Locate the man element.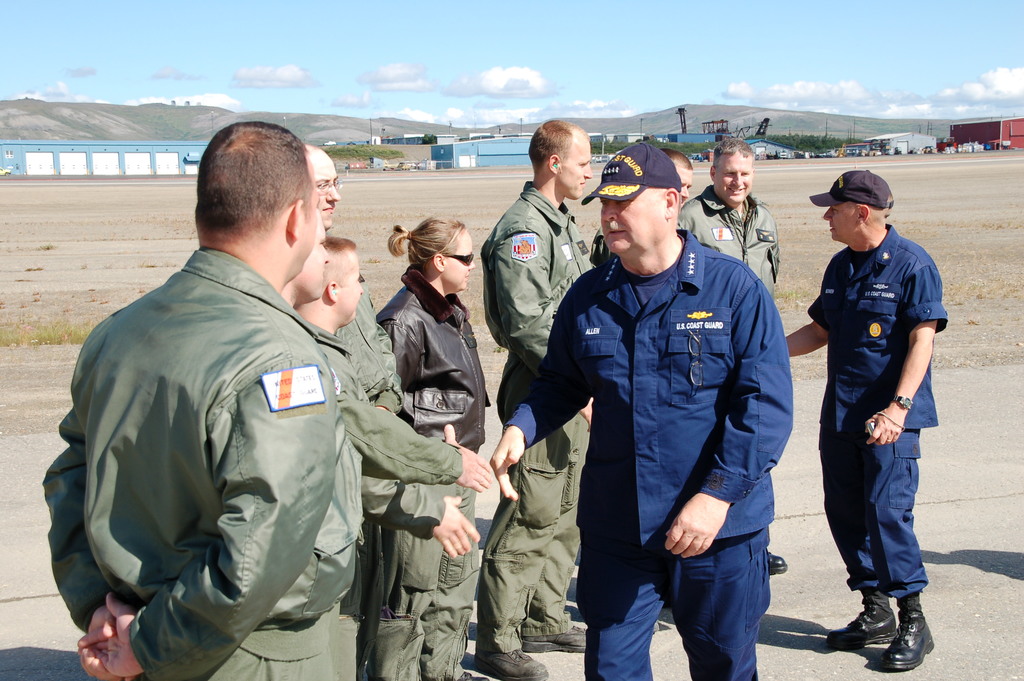
Element bbox: bbox(487, 141, 795, 680).
